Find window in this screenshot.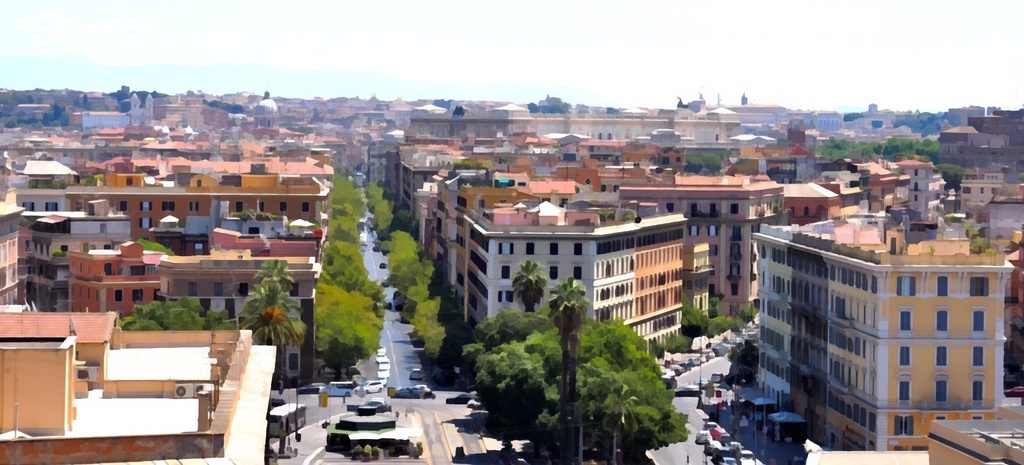
The bounding box for window is [left=140, top=199, right=150, bottom=212].
